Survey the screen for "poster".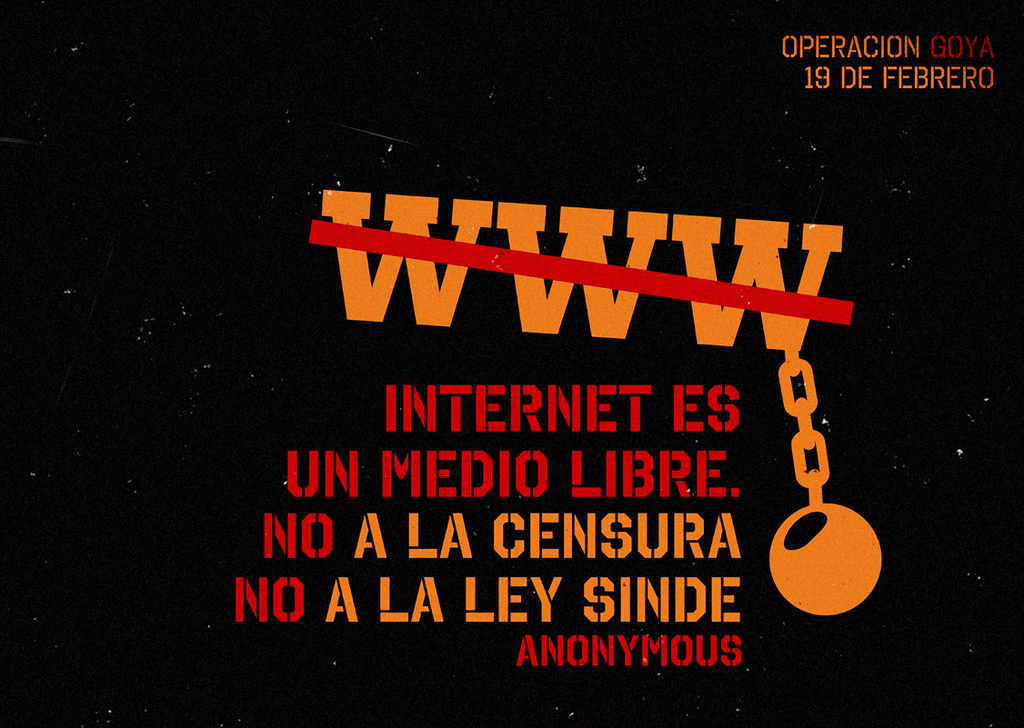
Survey found: x1=0 y1=0 x2=1023 y2=727.
